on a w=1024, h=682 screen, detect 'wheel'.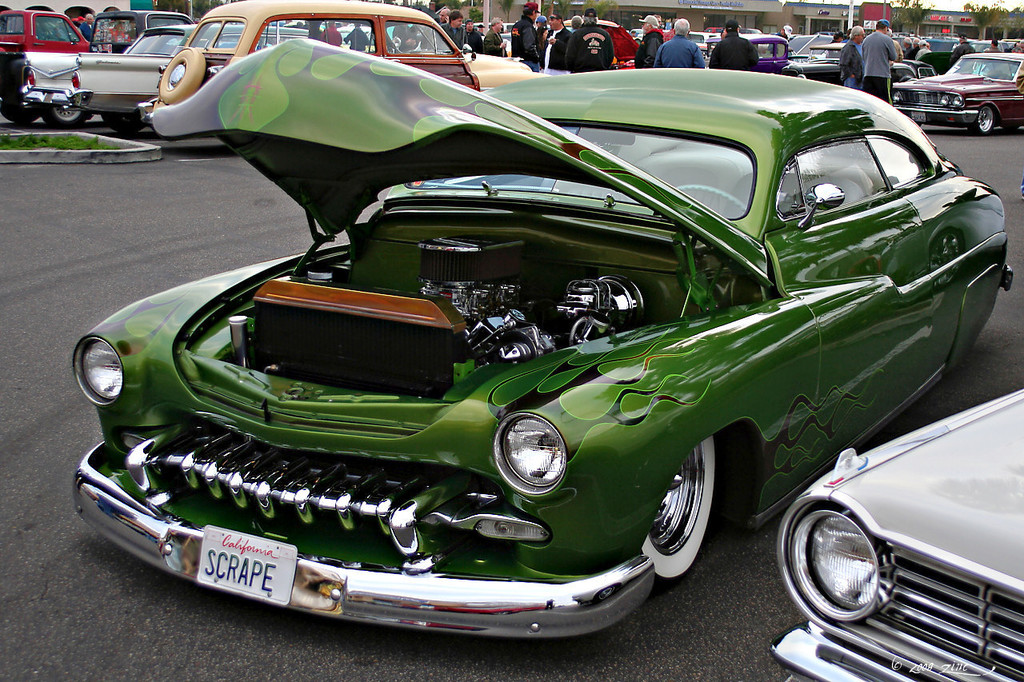
(102,114,143,134).
